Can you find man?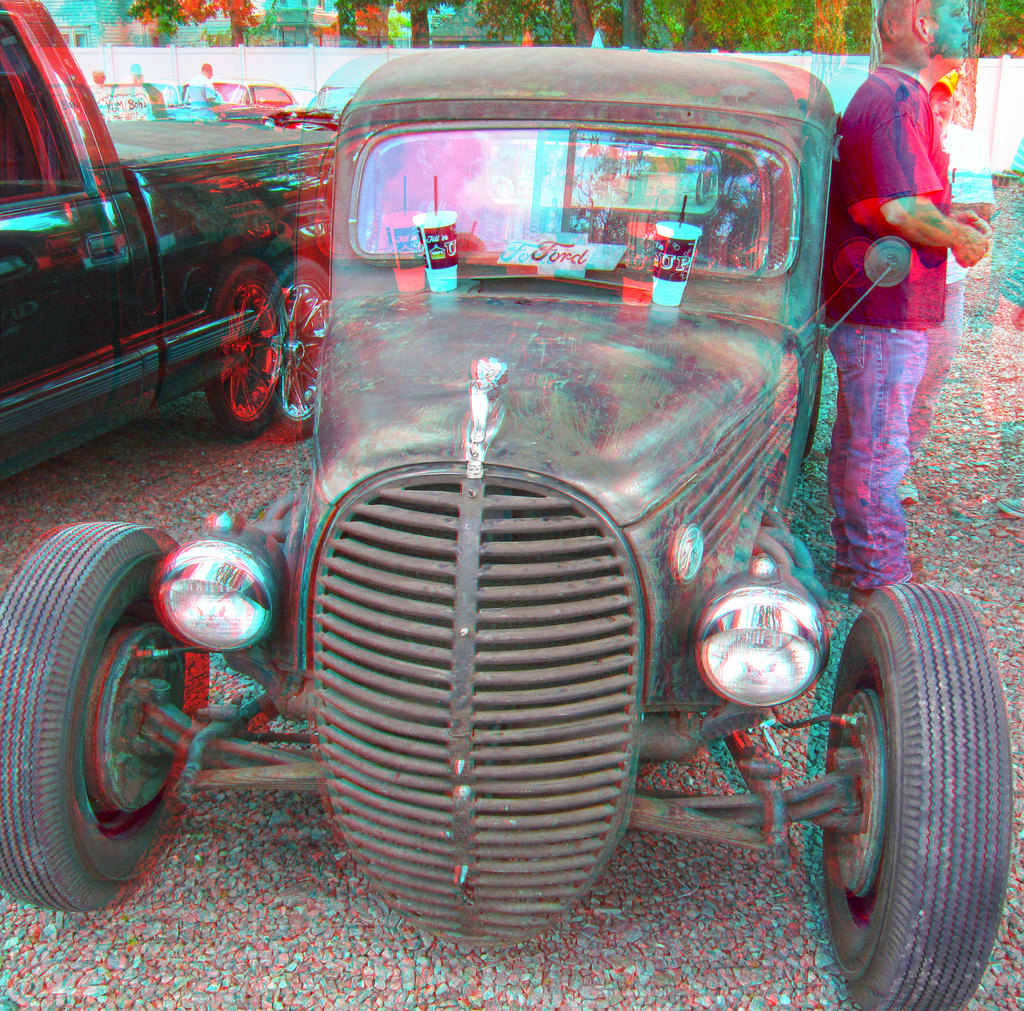
Yes, bounding box: bbox(83, 67, 105, 99).
